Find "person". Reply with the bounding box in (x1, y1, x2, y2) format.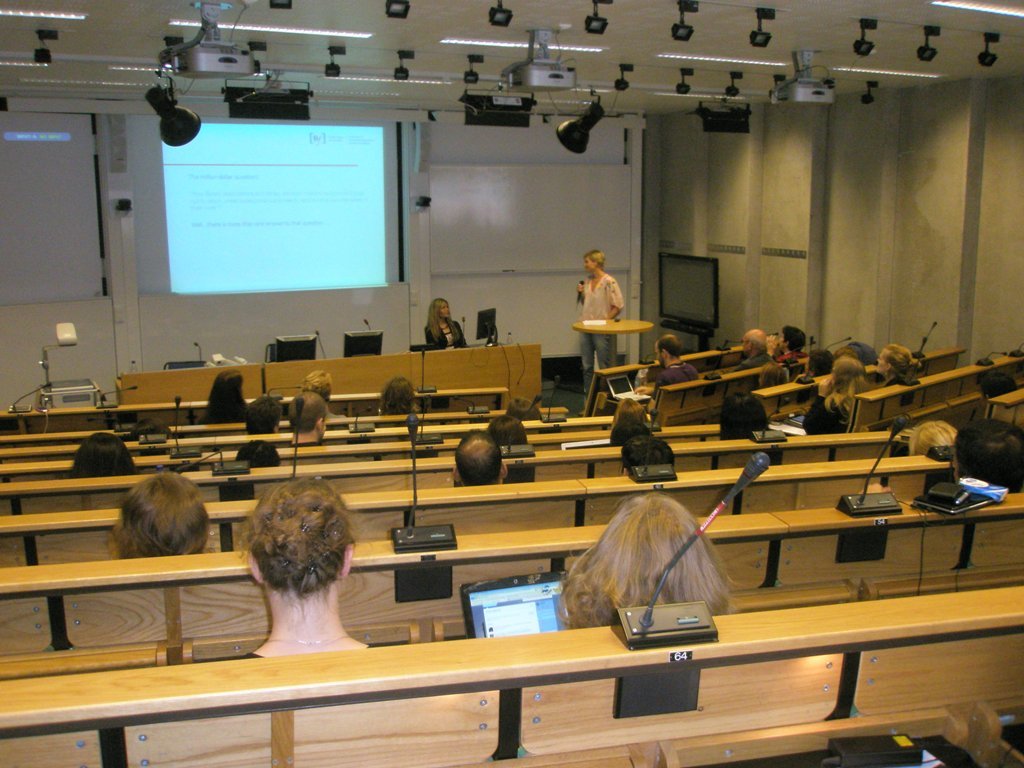
(106, 472, 213, 557).
